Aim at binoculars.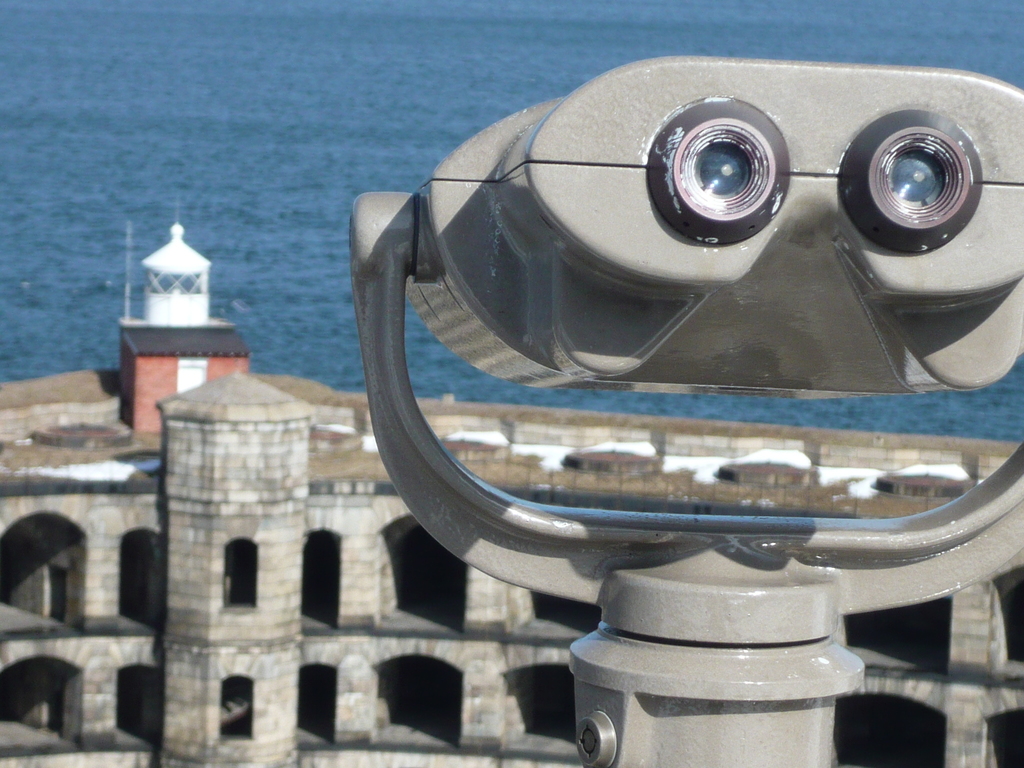
Aimed at bbox(347, 54, 1023, 402).
